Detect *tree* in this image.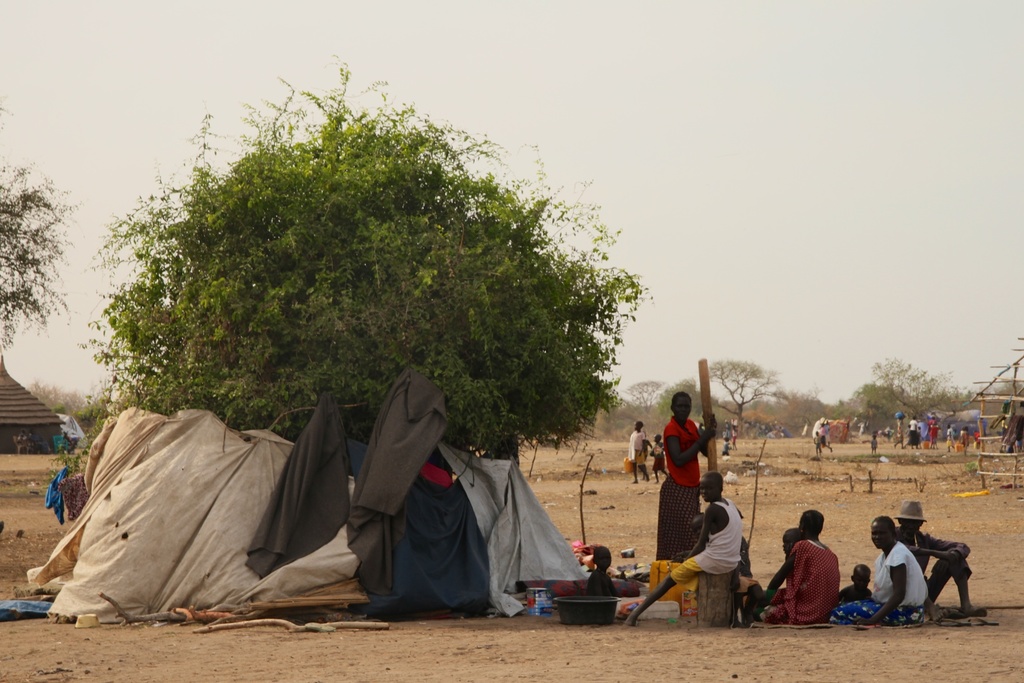
Detection: l=701, t=357, r=791, b=436.
